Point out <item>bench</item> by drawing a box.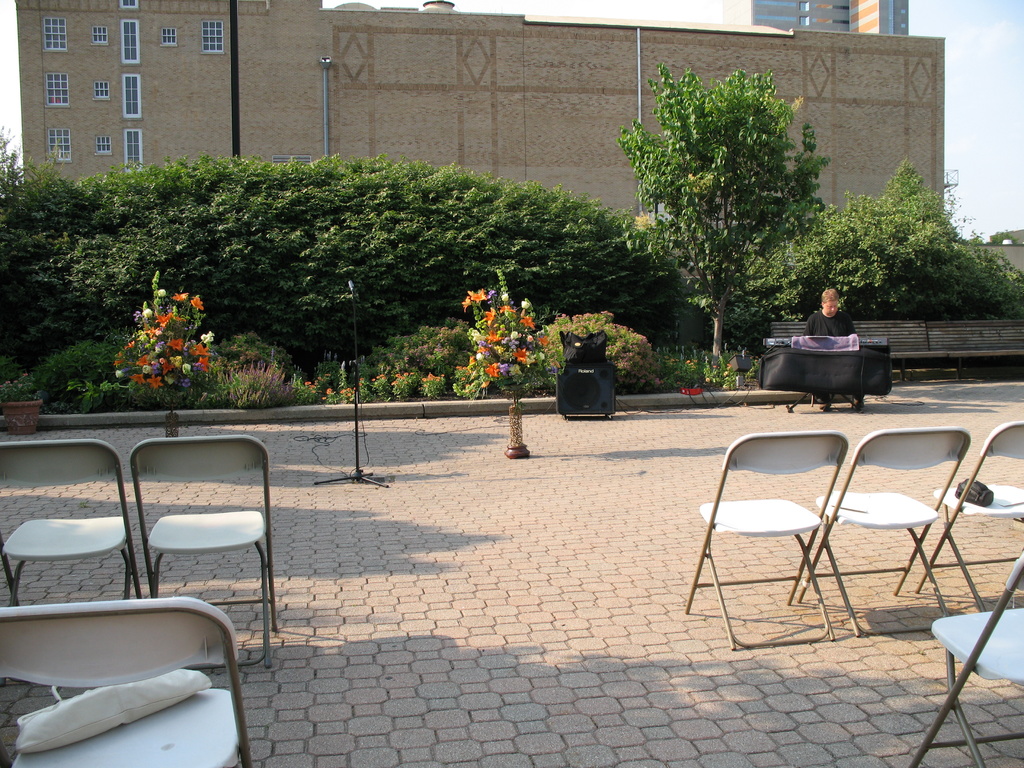
[771, 321, 947, 385].
